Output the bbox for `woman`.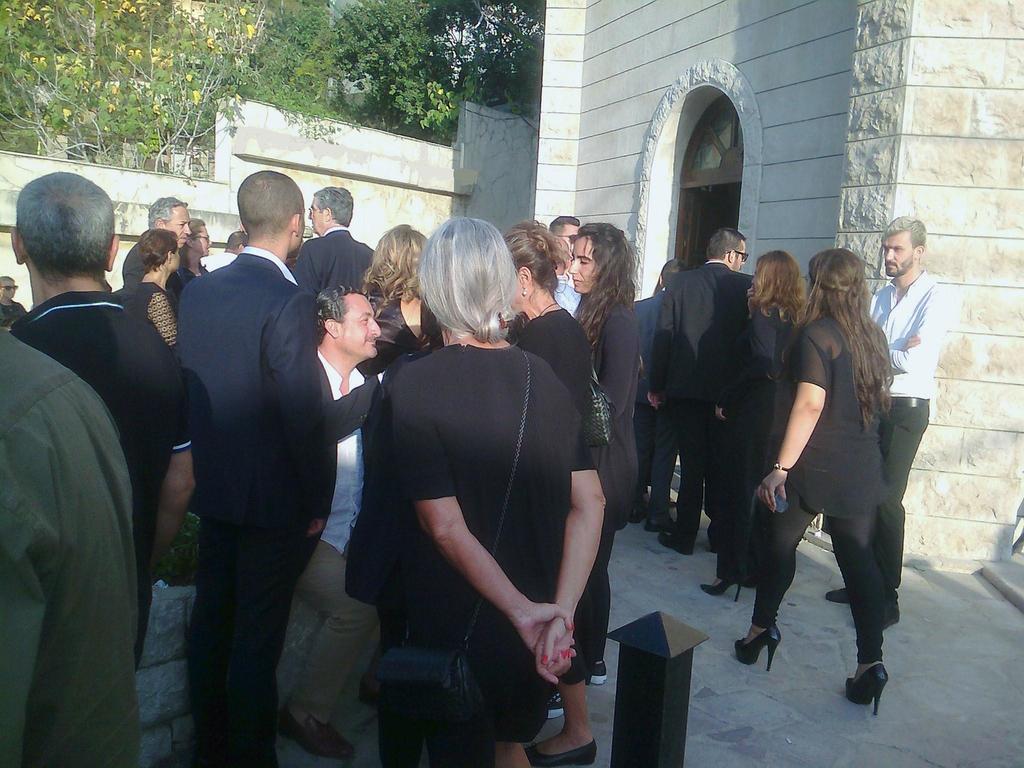
(left=507, top=220, right=610, bottom=767).
